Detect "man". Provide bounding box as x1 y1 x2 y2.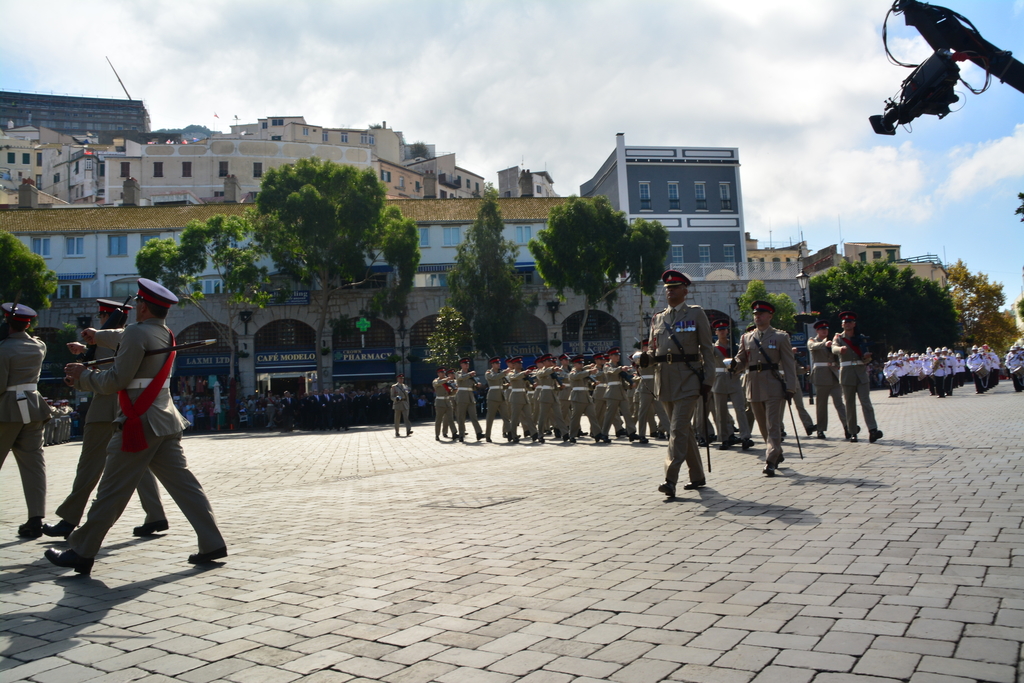
559 350 568 422.
